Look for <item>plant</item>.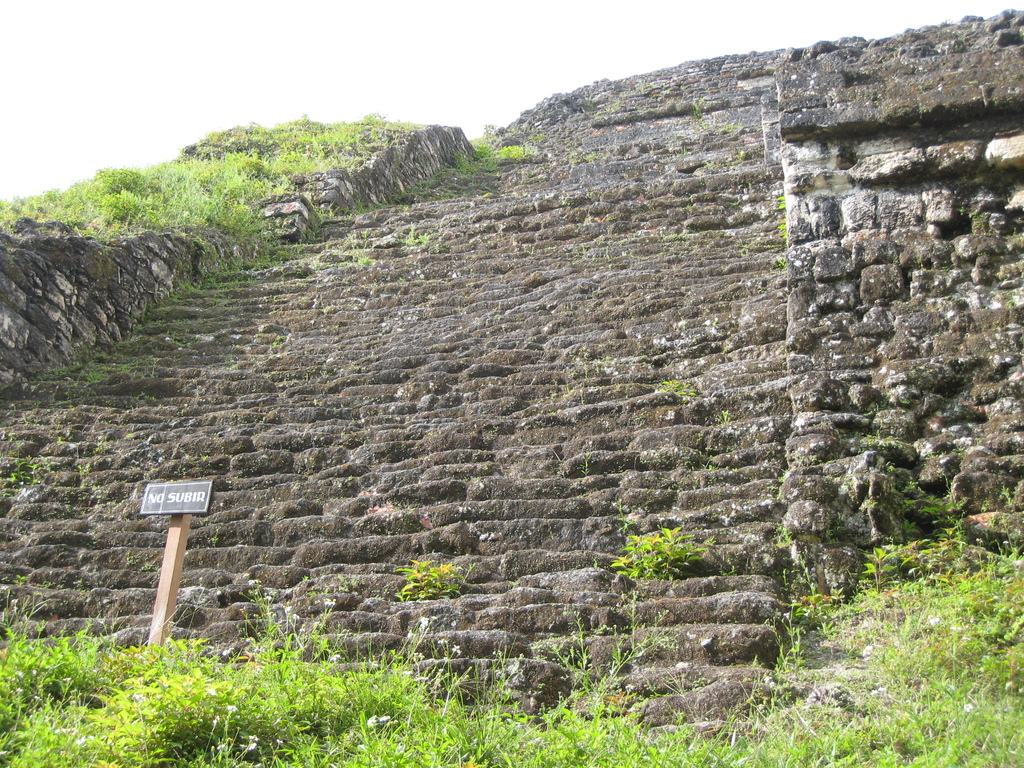
Found: 388/558/476/607.
